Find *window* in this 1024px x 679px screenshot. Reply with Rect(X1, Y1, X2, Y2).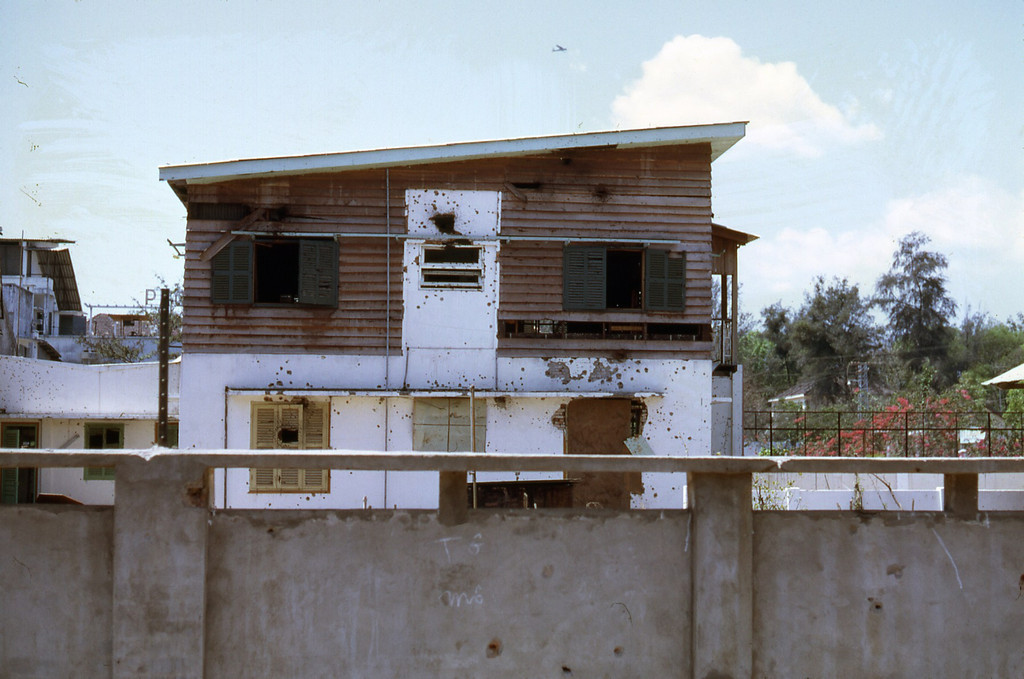
Rect(205, 221, 338, 309).
